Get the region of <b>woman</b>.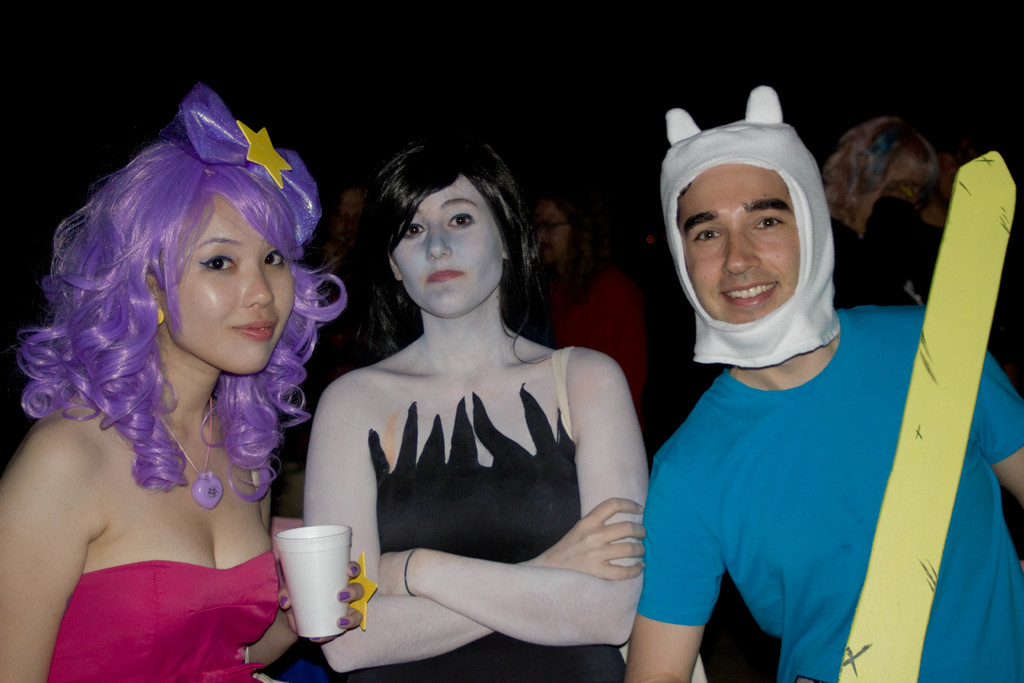
l=534, t=181, r=646, b=425.
